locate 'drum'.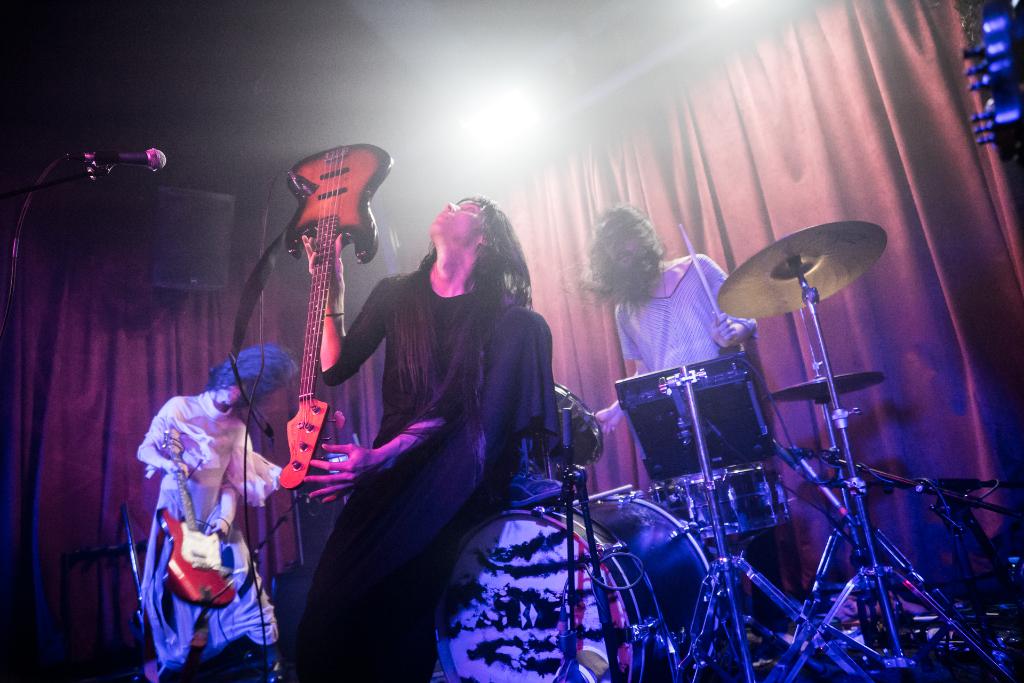
Bounding box: 514:383:606:486.
